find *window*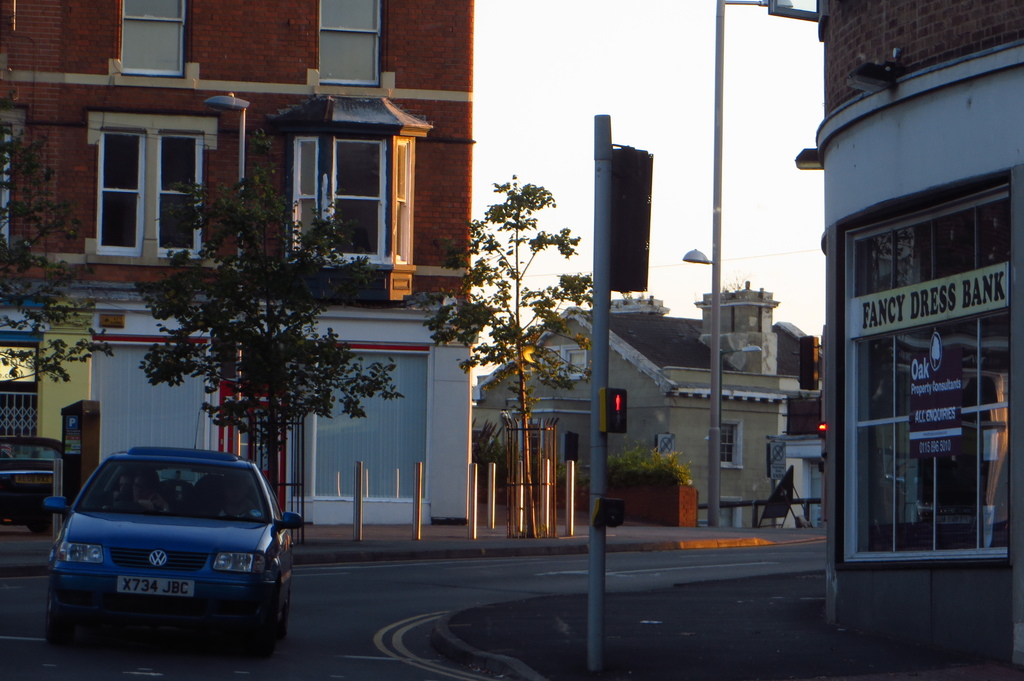
[x1=314, y1=3, x2=387, y2=86]
